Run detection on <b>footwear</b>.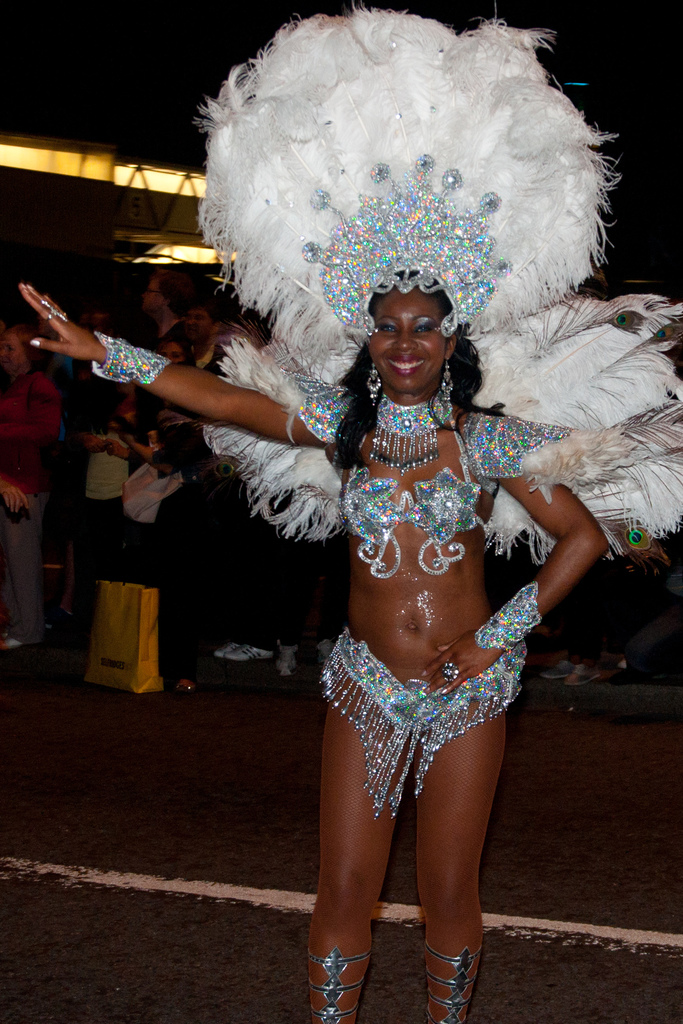
Result: (left=0, top=636, right=21, bottom=652).
